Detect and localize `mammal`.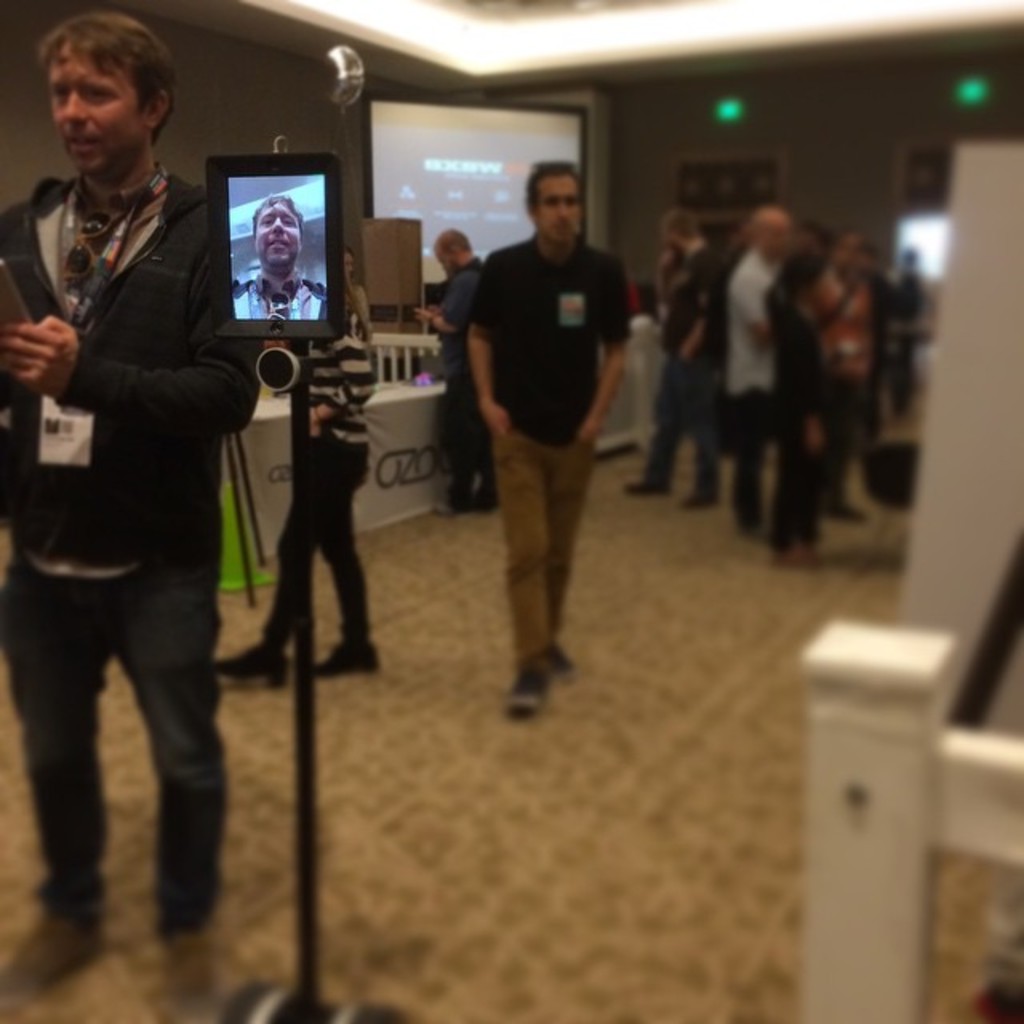
Localized at (418,219,486,507).
